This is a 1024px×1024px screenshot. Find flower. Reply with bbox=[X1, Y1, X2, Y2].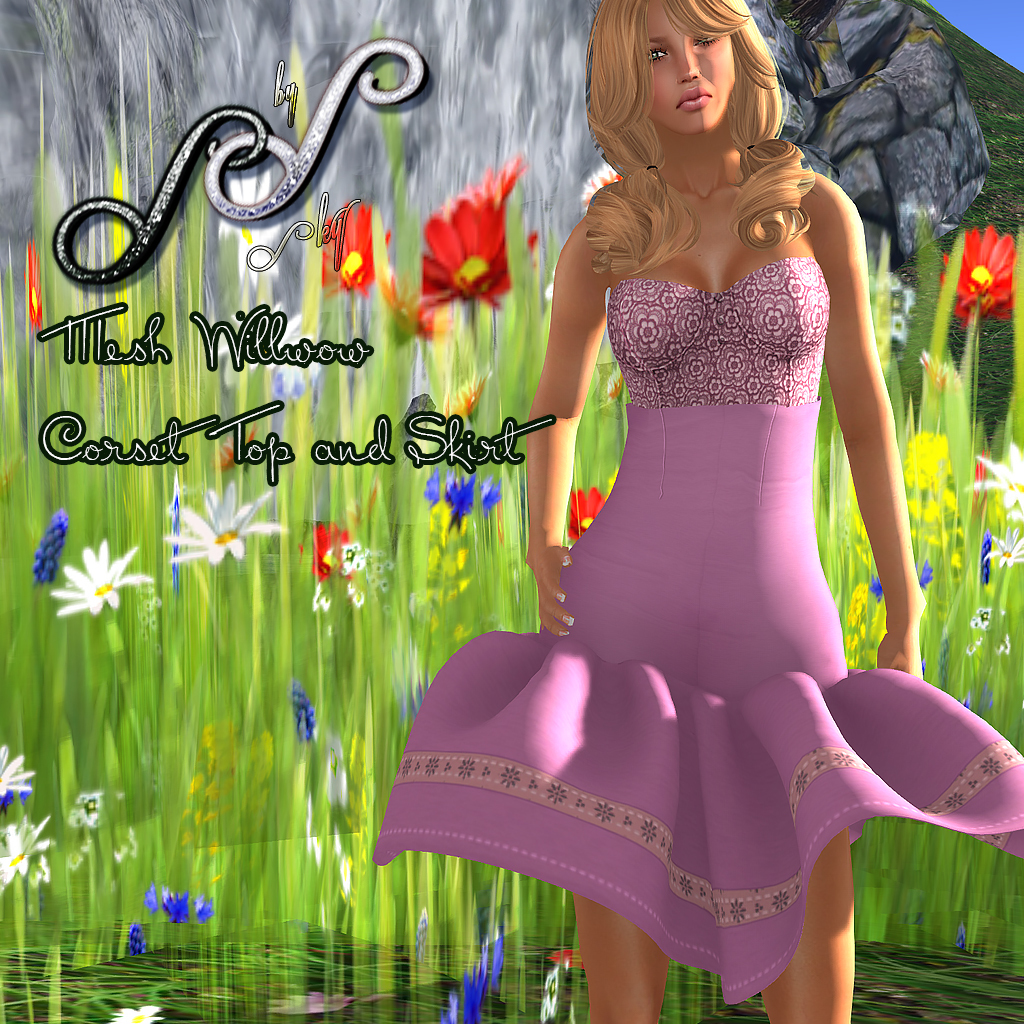
bbox=[315, 202, 393, 299].
